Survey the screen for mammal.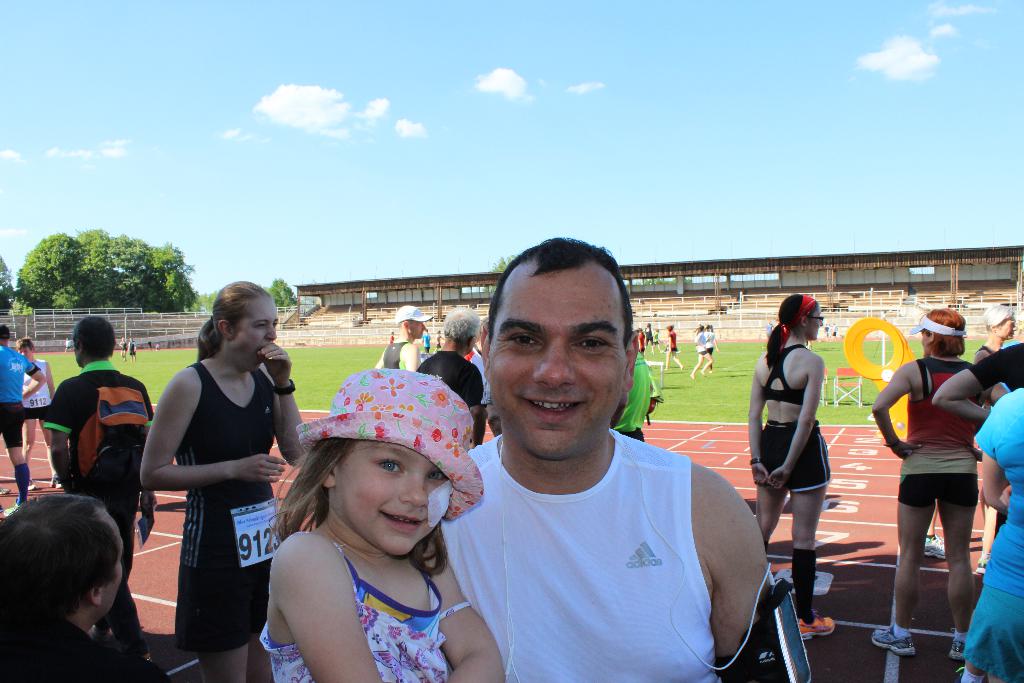
Survey found: [14, 334, 63, 490].
